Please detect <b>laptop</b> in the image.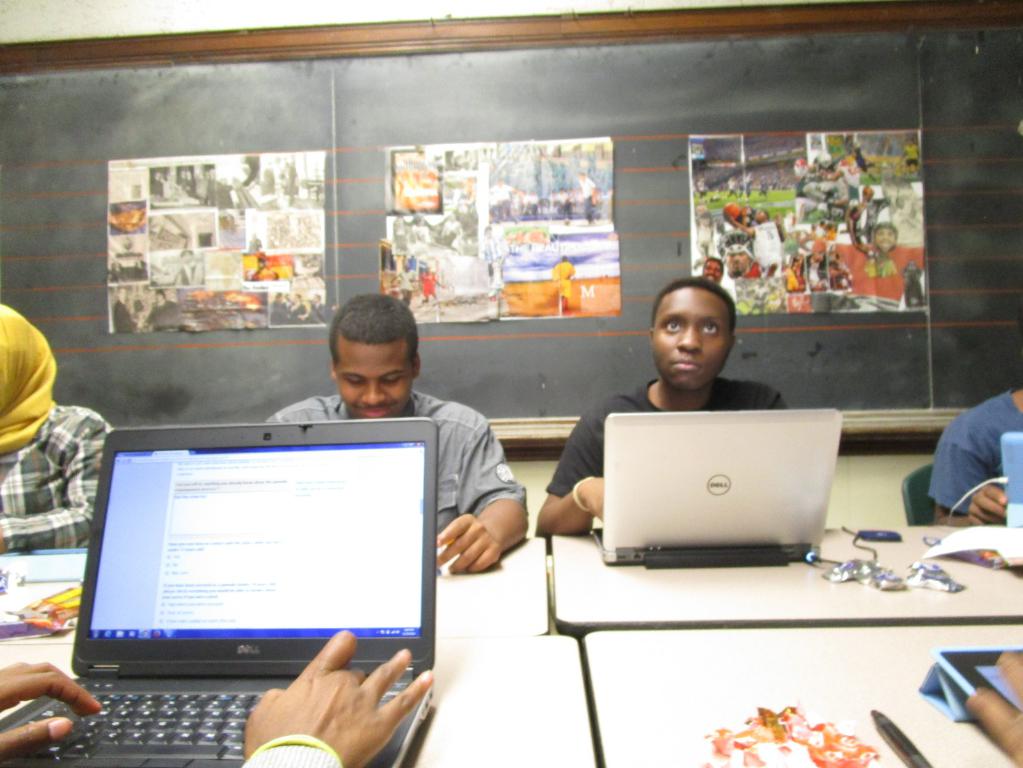
box(6, 427, 456, 767).
